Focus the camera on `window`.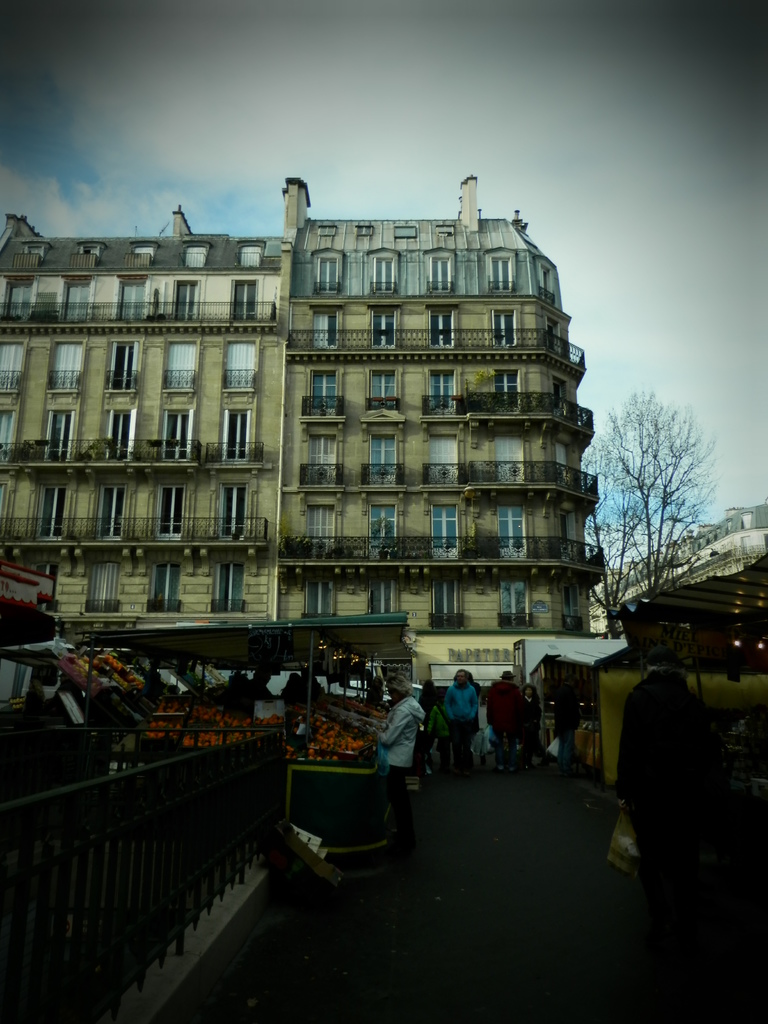
Focus region: (19,475,76,534).
